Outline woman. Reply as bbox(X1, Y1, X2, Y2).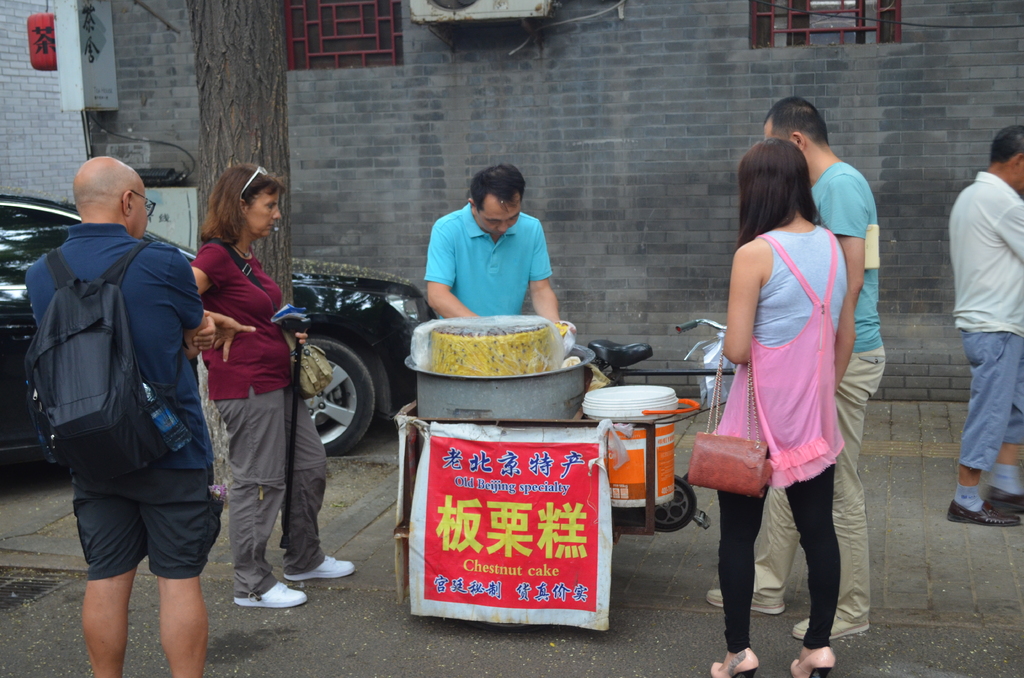
bbox(188, 161, 356, 606).
